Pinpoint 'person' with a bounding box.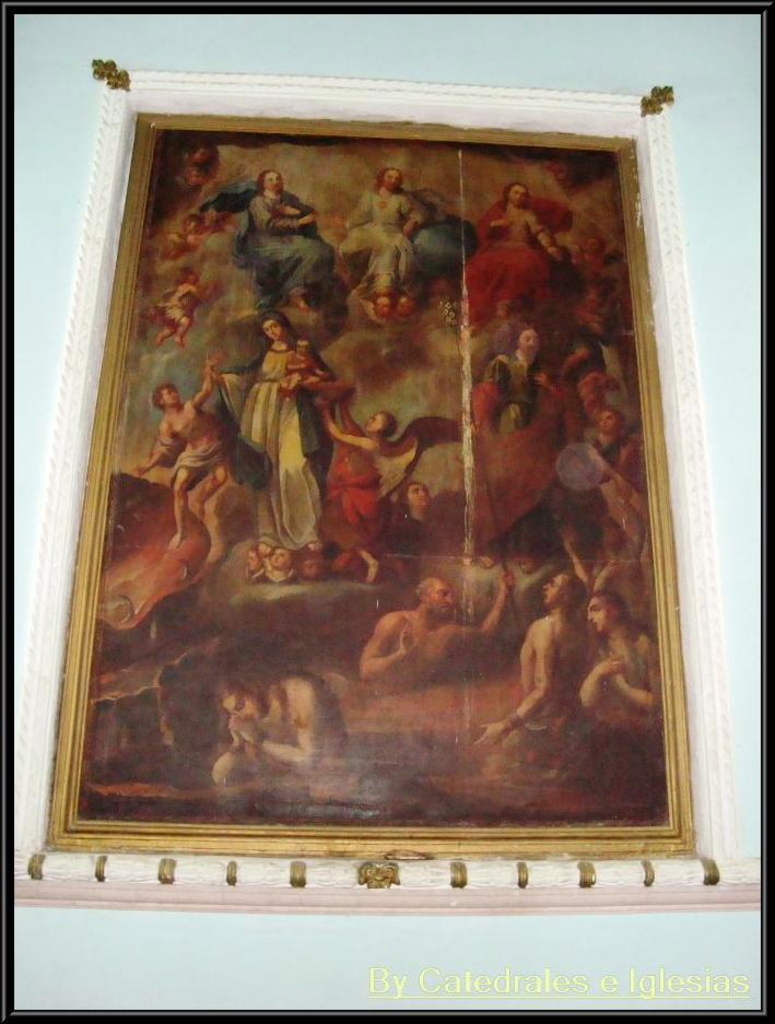
<box>474,514,597,760</box>.
